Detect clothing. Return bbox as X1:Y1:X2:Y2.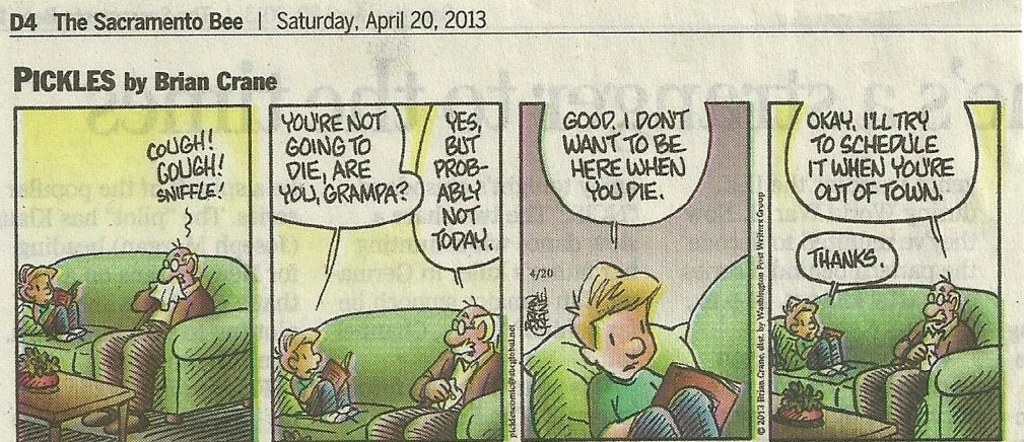
16:294:80:338.
